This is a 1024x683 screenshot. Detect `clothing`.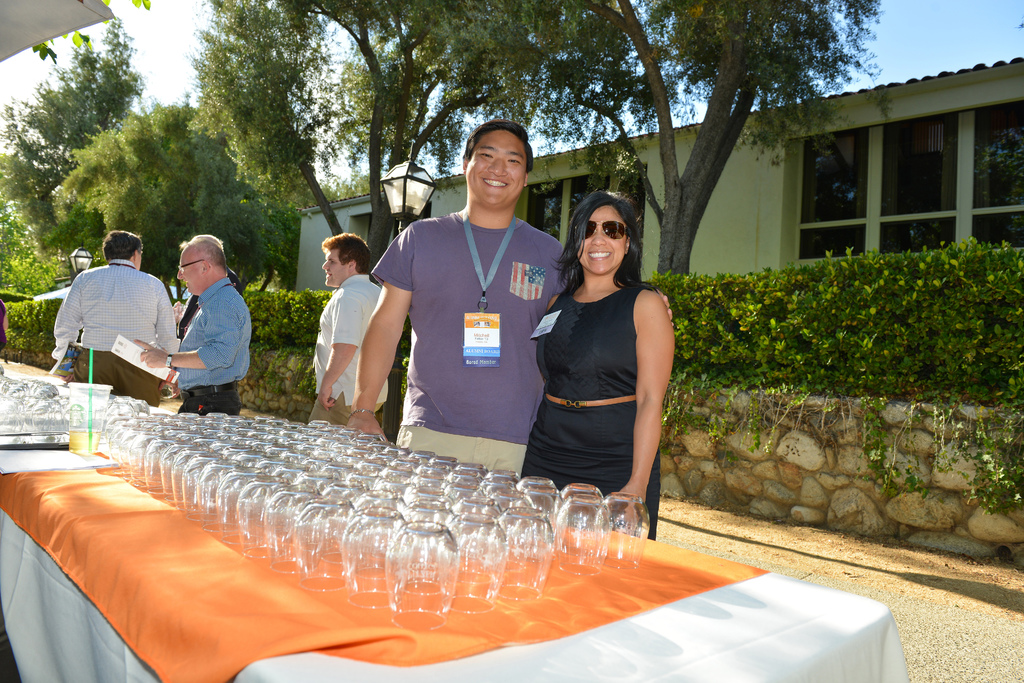
select_region(51, 262, 173, 410).
